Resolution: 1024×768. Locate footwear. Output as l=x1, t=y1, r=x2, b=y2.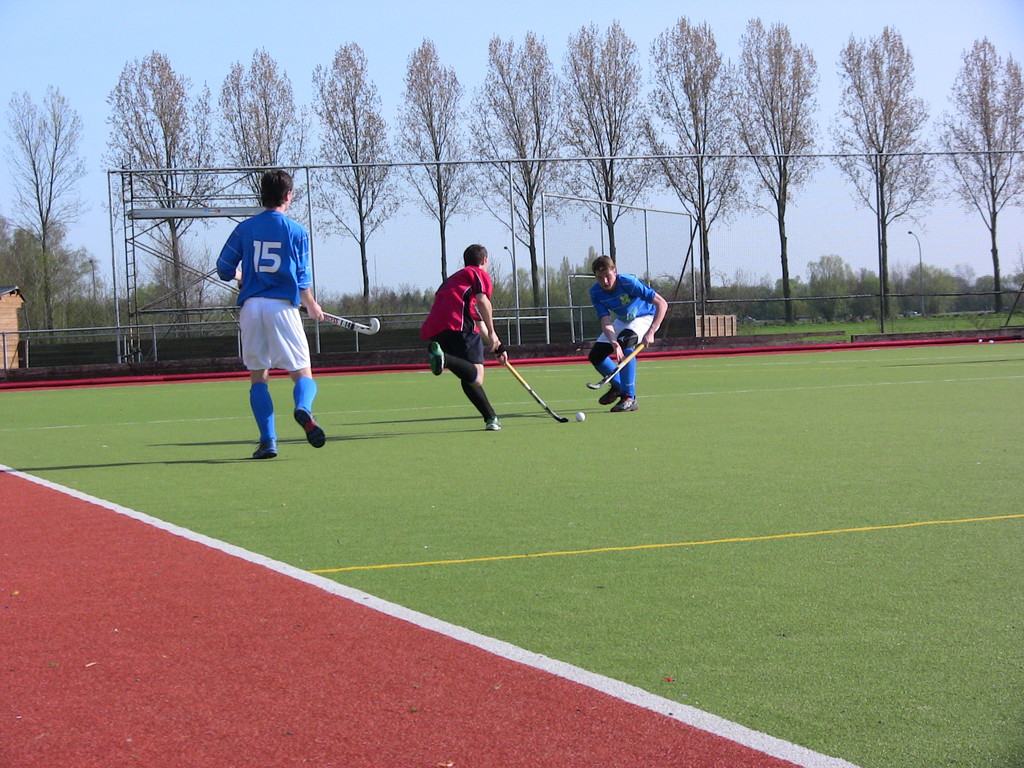
l=485, t=419, r=505, b=433.
